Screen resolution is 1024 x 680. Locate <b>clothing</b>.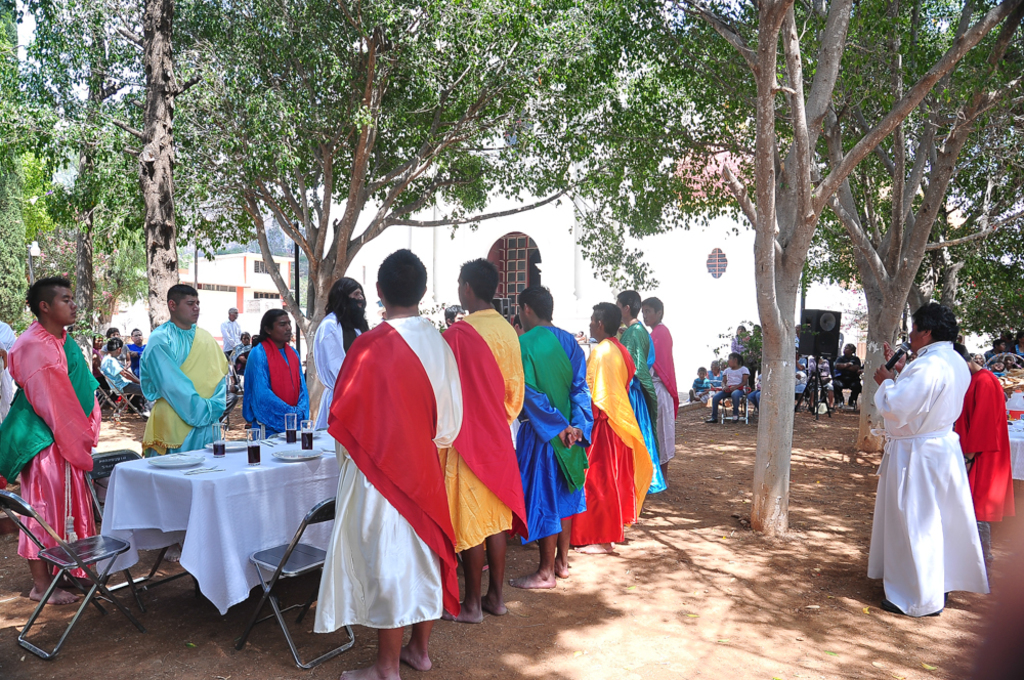
crop(140, 312, 230, 460).
